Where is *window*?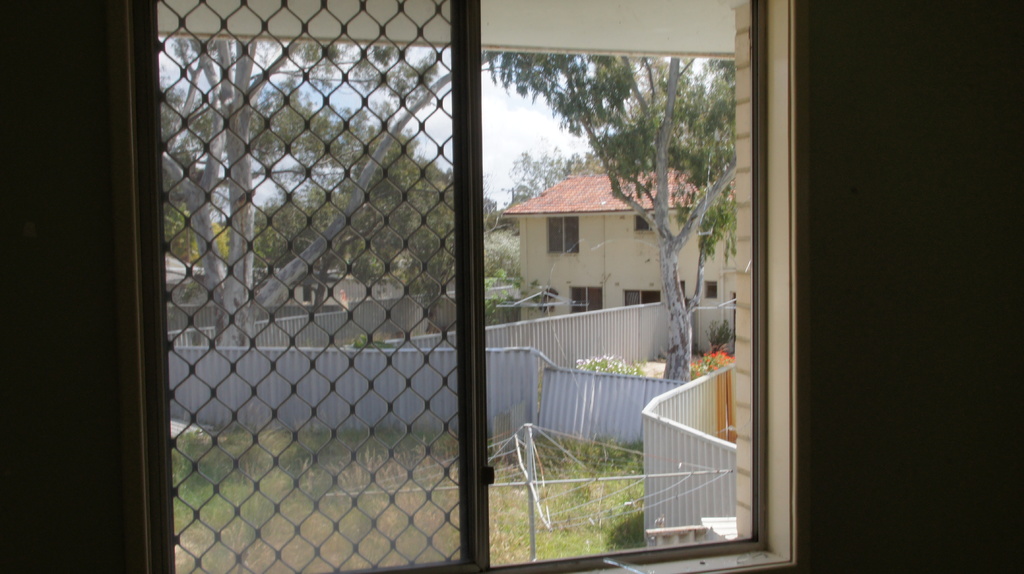
bbox(130, 0, 796, 570).
